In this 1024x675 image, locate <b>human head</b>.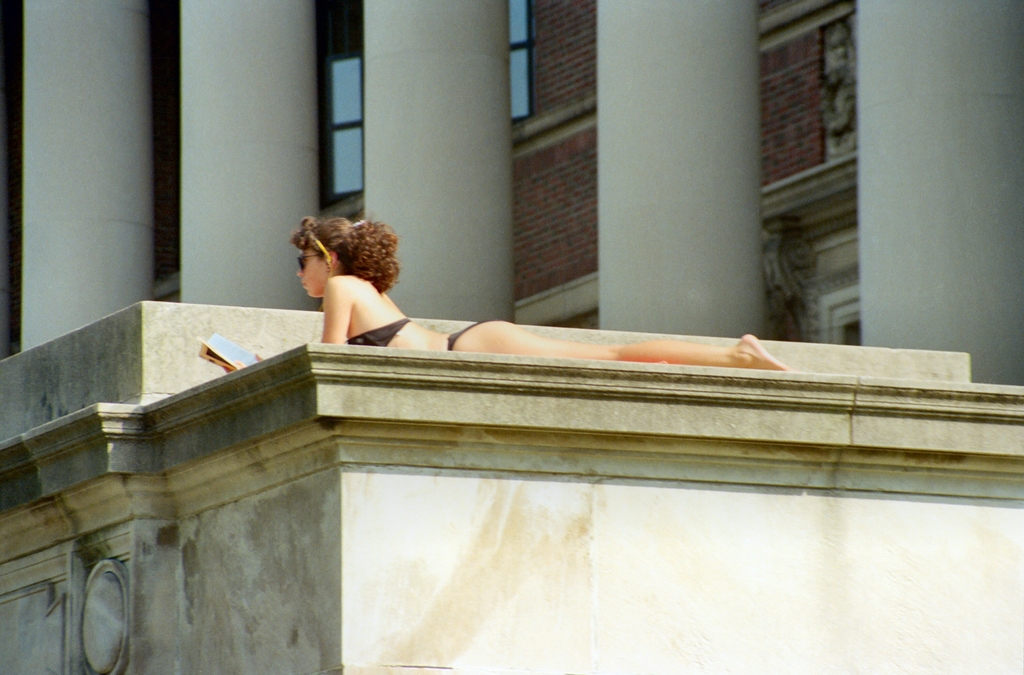
Bounding box: (280, 214, 391, 293).
